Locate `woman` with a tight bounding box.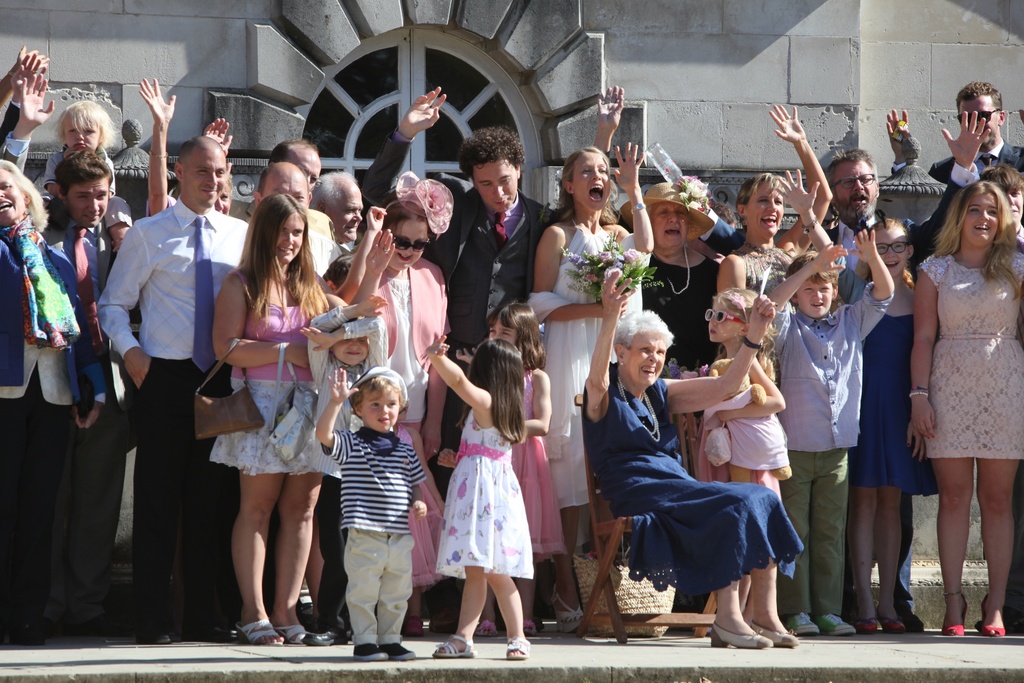
[640,179,728,375].
